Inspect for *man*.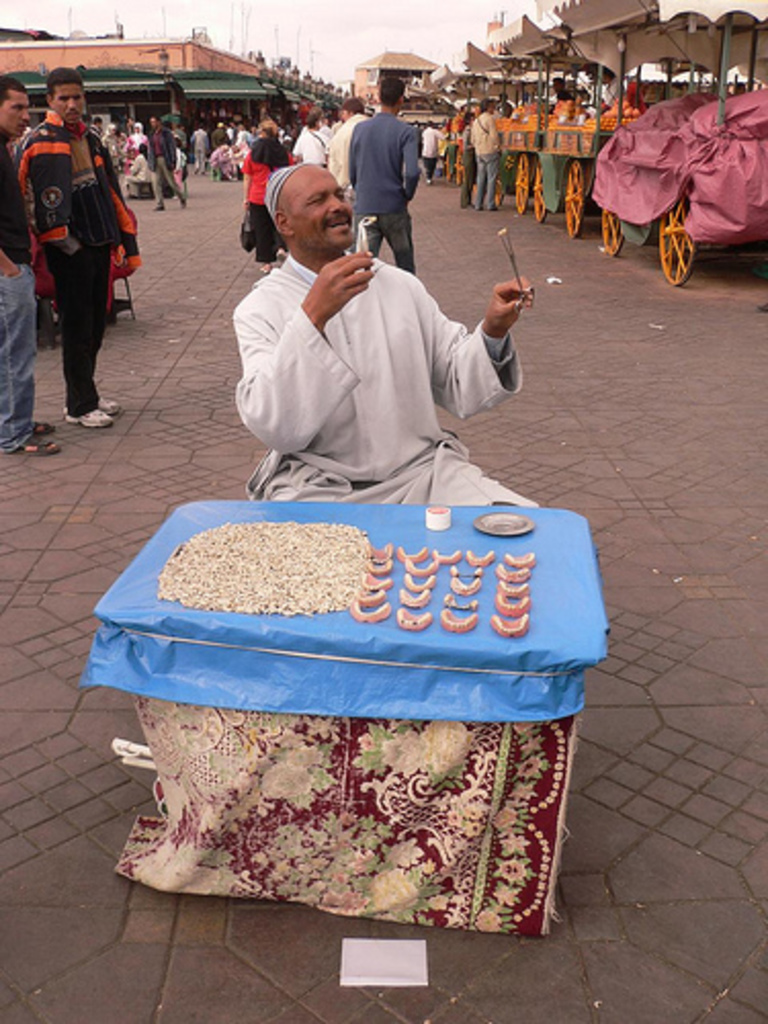
Inspection: {"left": 137, "top": 111, "right": 184, "bottom": 209}.
